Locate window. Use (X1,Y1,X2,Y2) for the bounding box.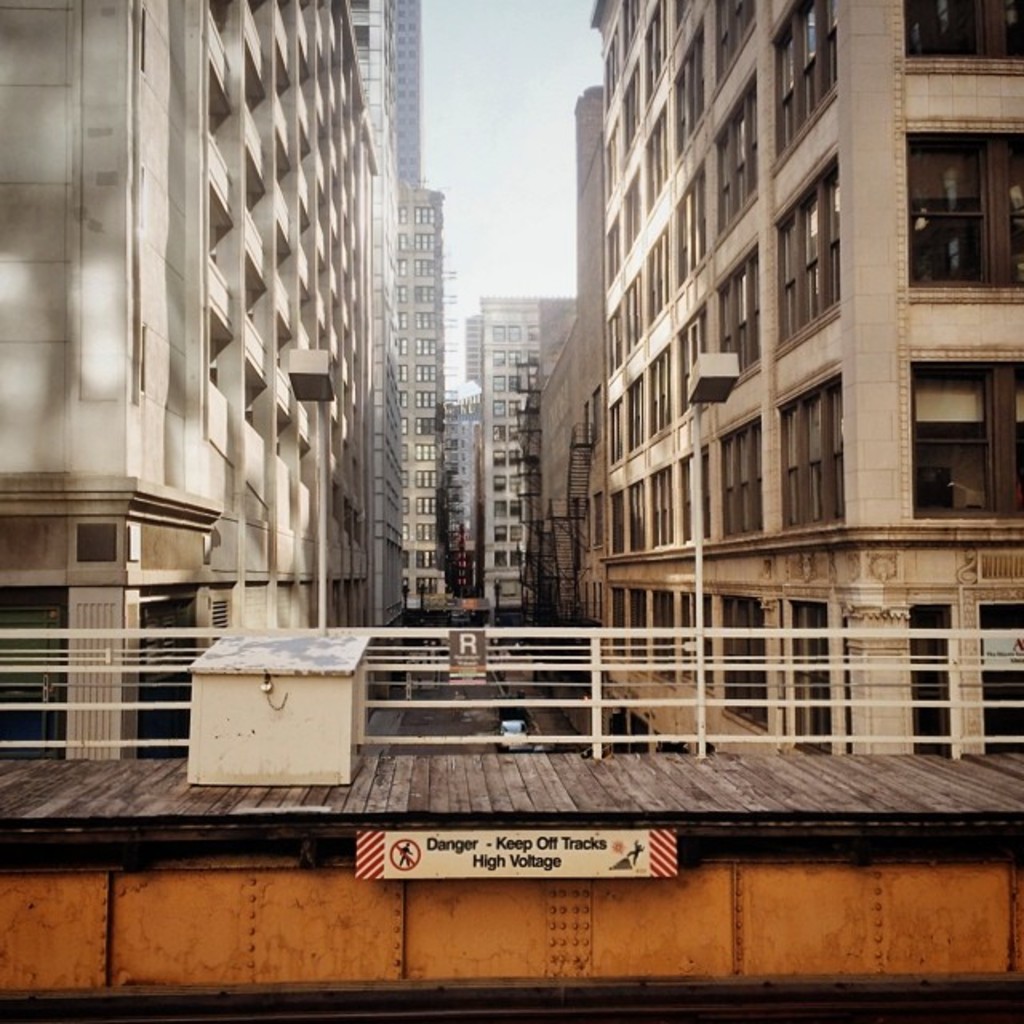
(678,454,694,547).
